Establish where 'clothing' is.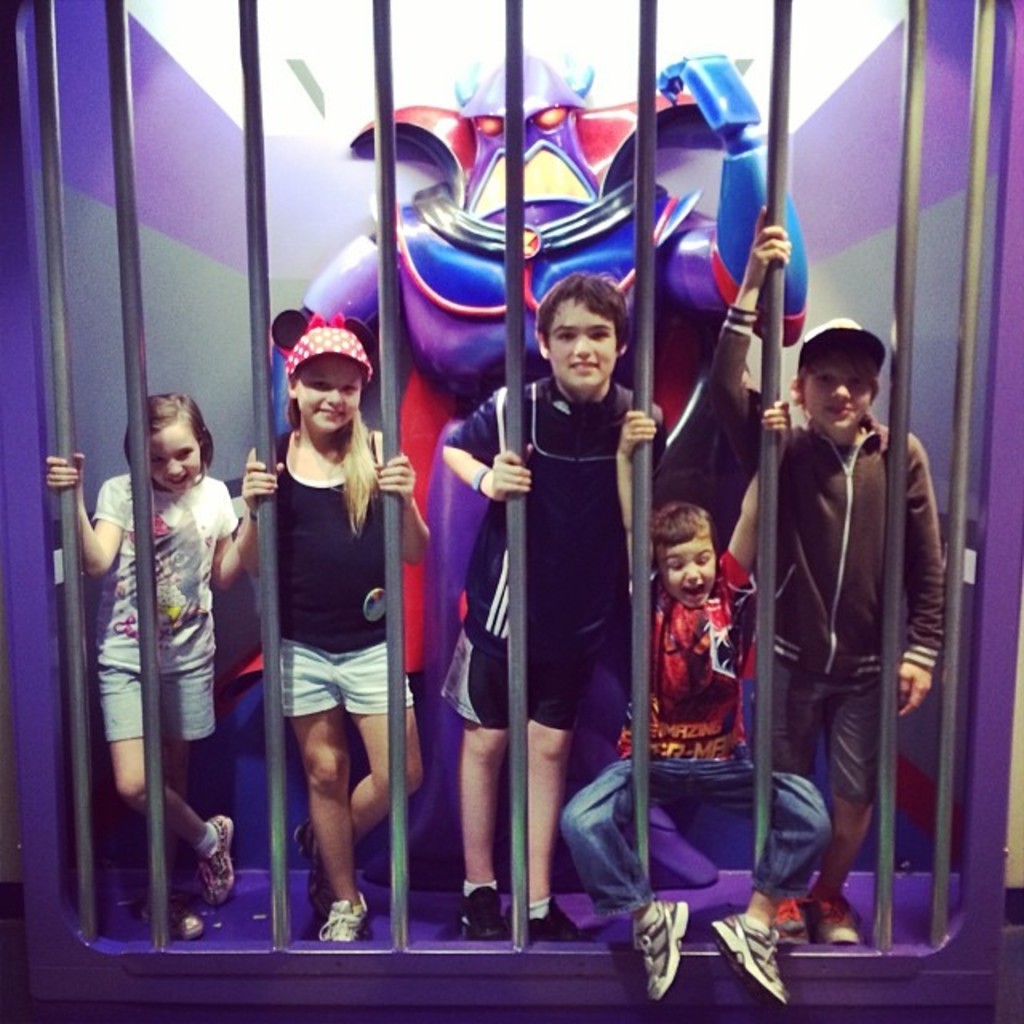
Established at crop(432, 373, 661, 728).
